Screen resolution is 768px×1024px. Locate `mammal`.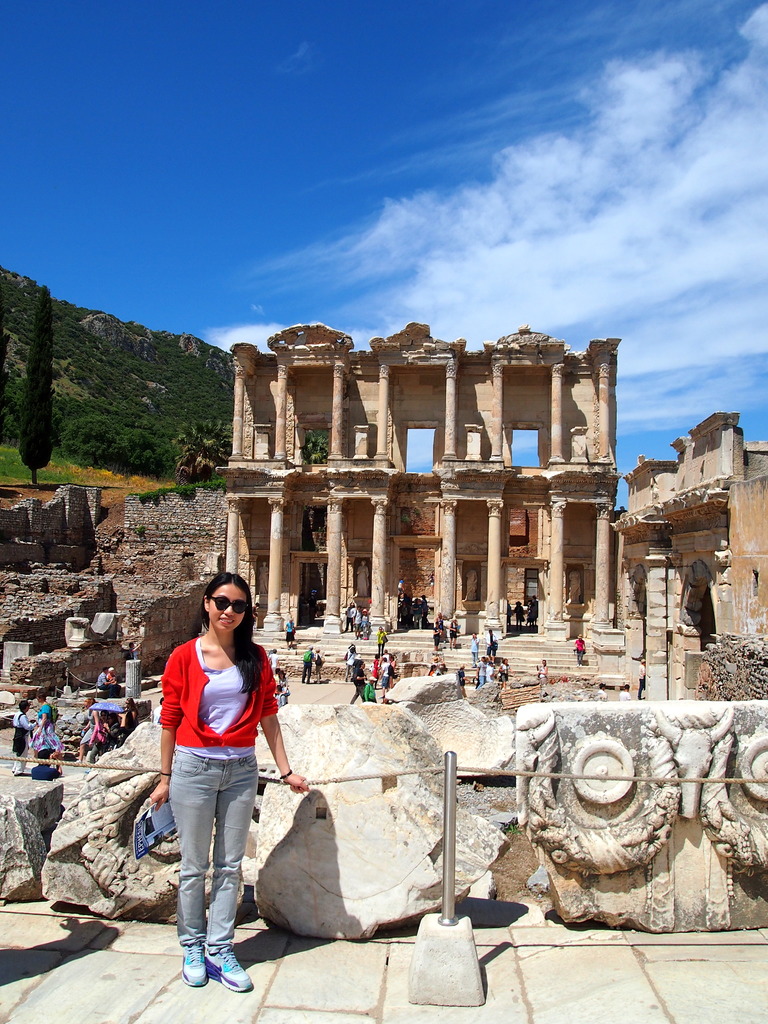
{"left": 88, "top": 712, "right": 114, "bottom": 767}.
